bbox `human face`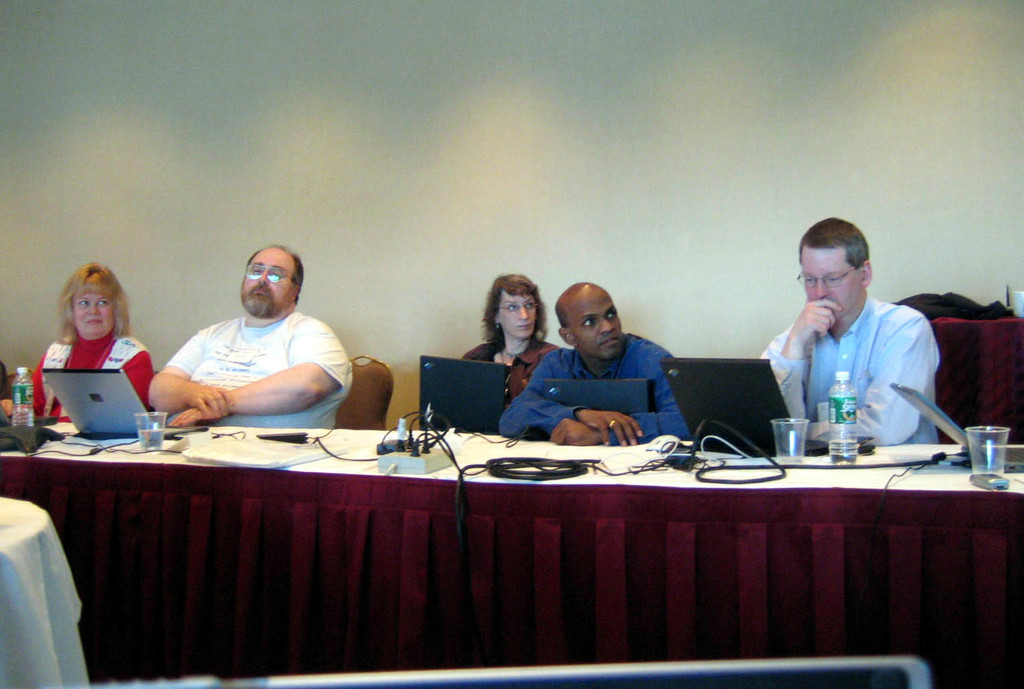
region(501, 293, 535, 339)
